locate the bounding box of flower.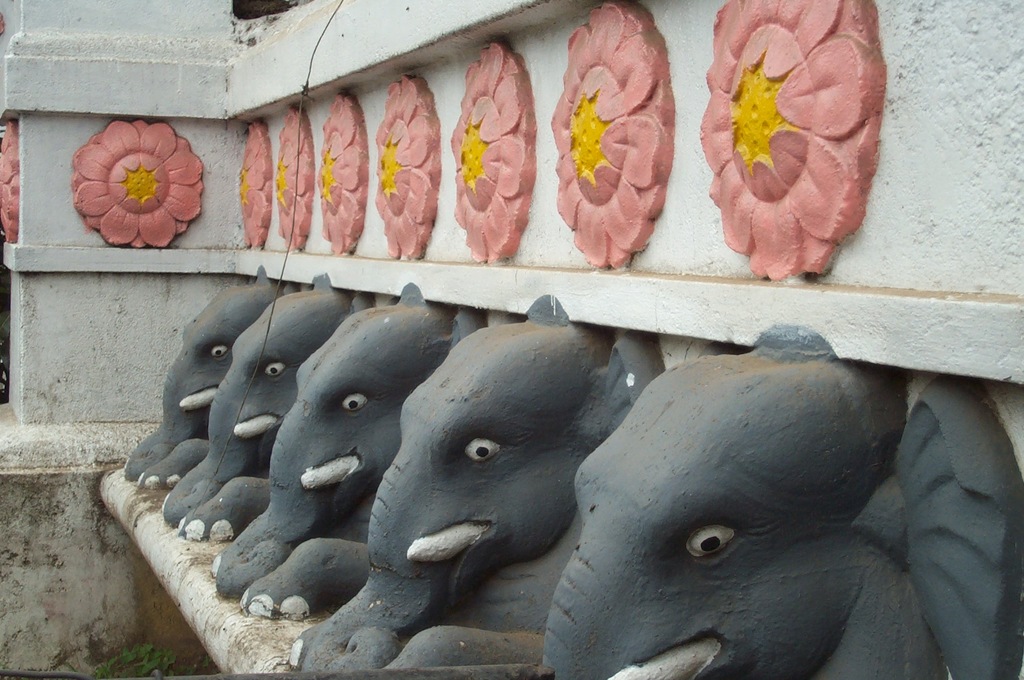
Bounding box: bbox=[317, 90, 371, 253].
